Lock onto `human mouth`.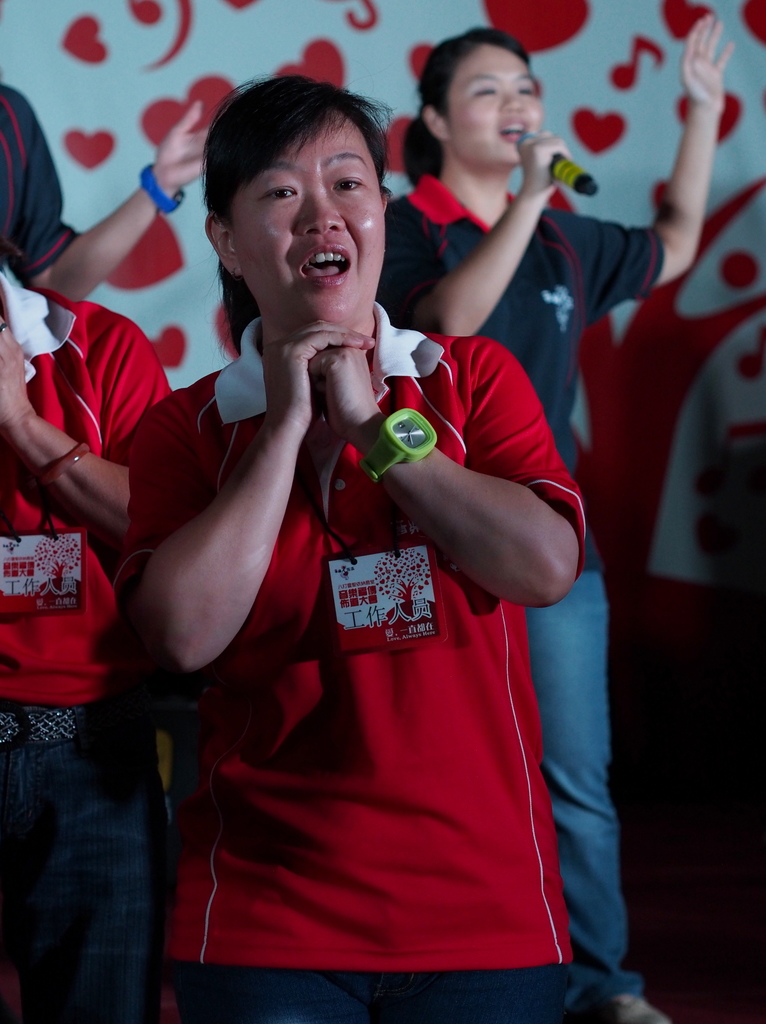
Locked: left=491, top=118, right=532, bottom=147.
